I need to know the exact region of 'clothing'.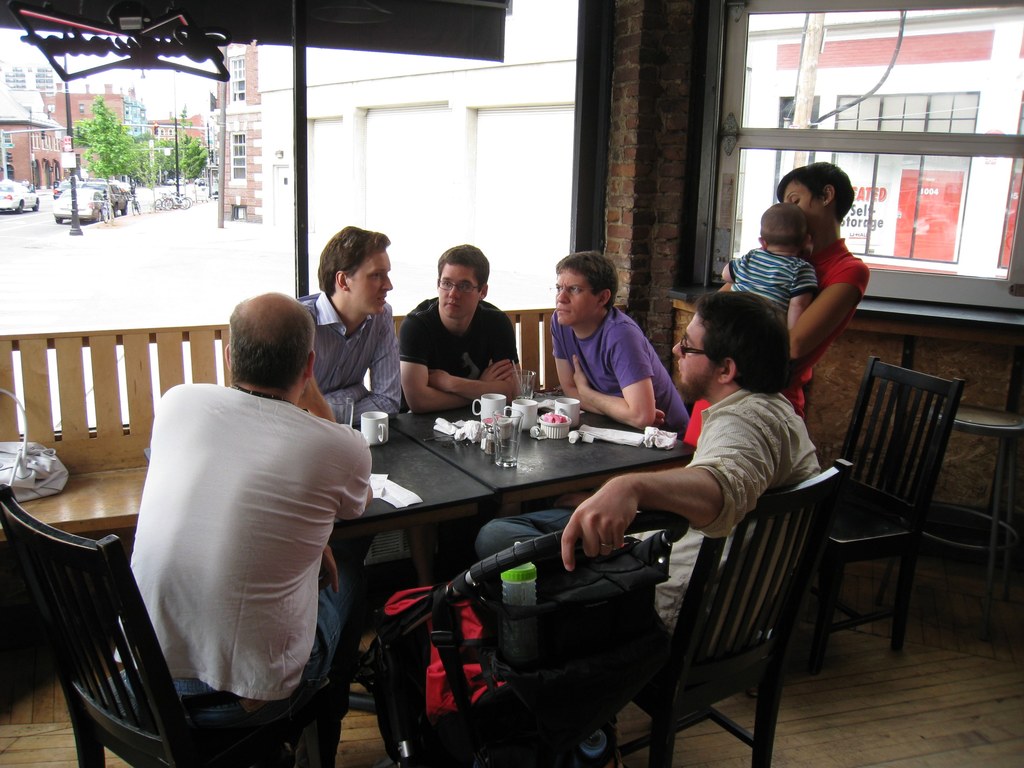
Region: select_region(122, 333, 364, 767).
